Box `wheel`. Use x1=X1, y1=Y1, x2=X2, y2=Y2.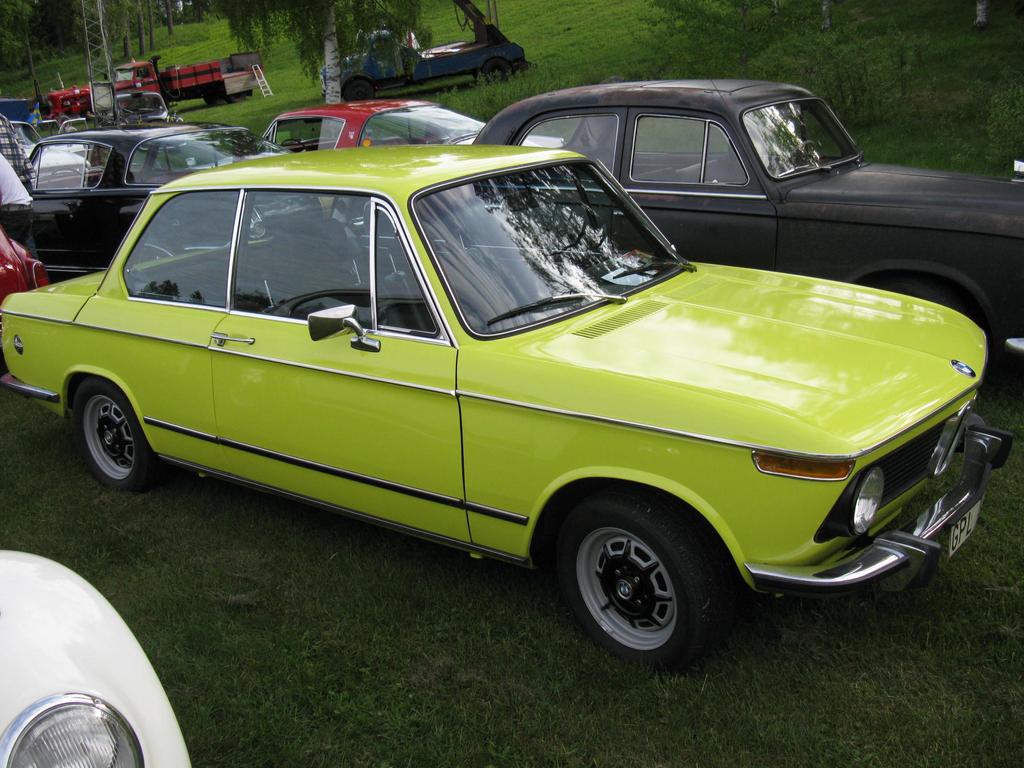
x1=72, y1=376, x2=155, y2=488.
